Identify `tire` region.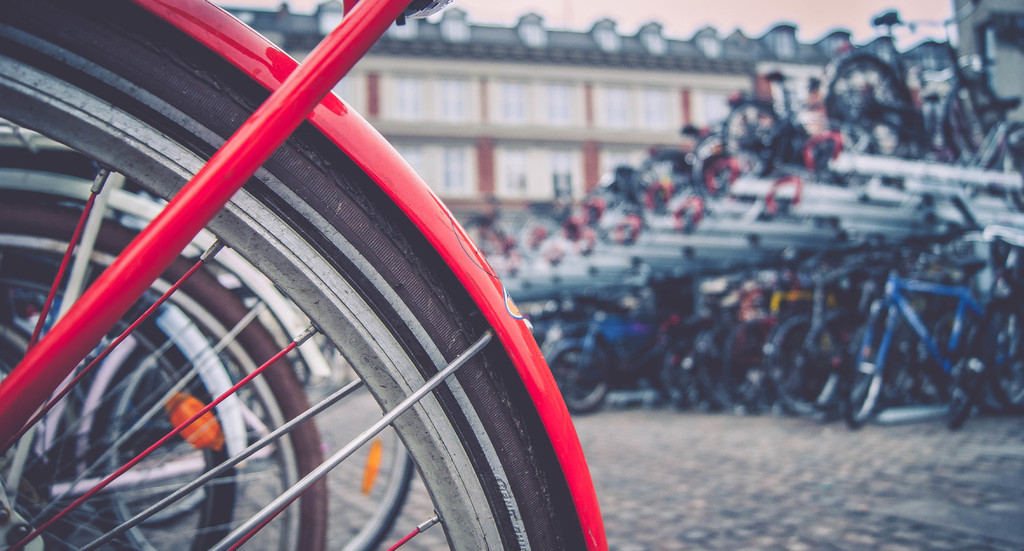
Region: <region>770, 314, 840, 415</region>.
